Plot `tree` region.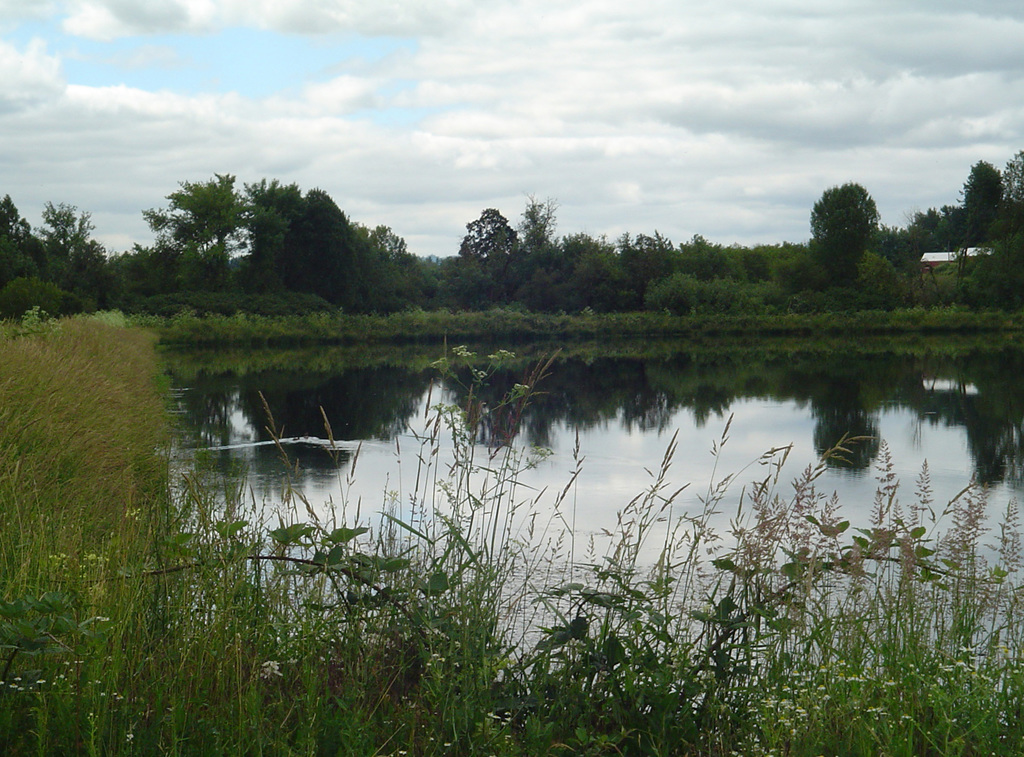
Plotted at [x1=998, y1=148, x2=1023, y2=202].
